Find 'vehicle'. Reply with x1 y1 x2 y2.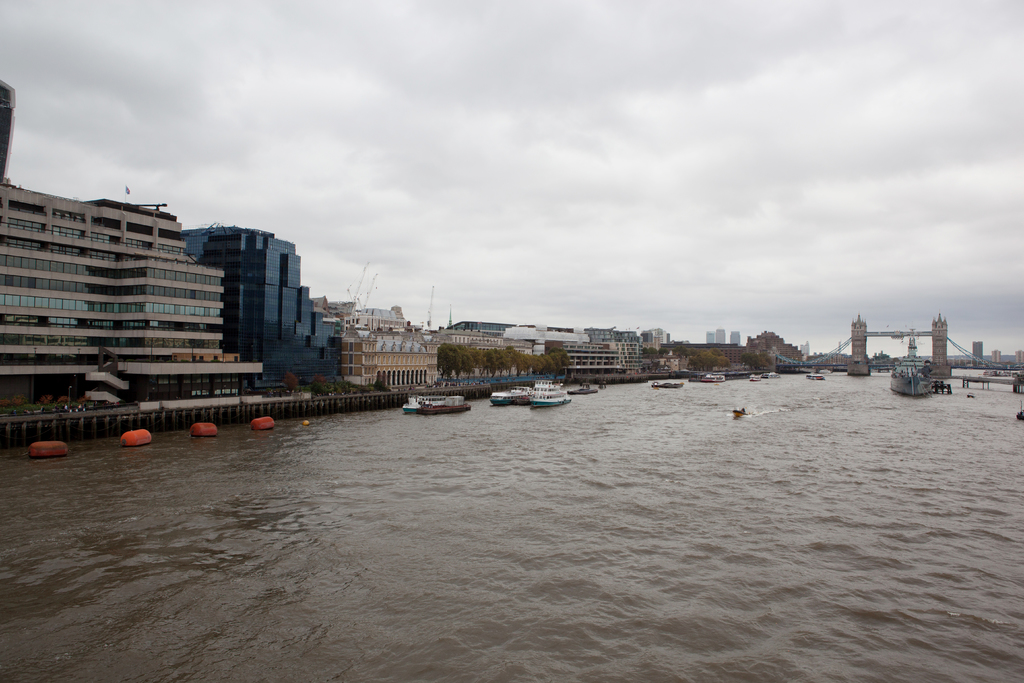
650 378 680 390.
